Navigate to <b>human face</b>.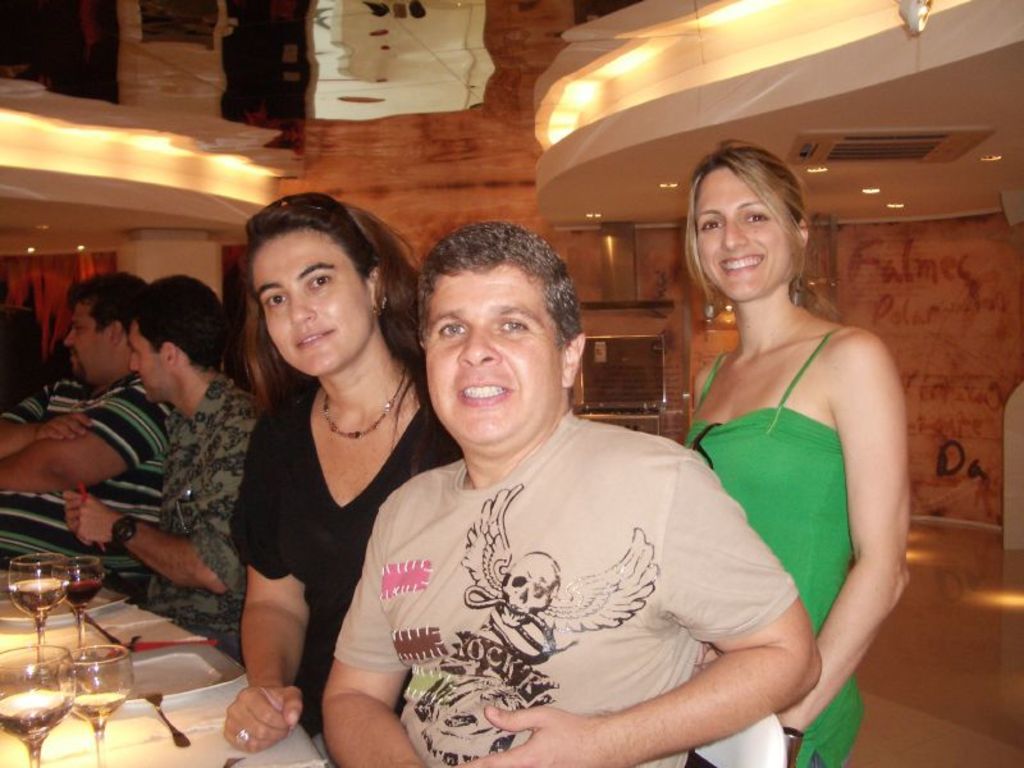
Navigation target: detection(691, 160, 799, 297).
